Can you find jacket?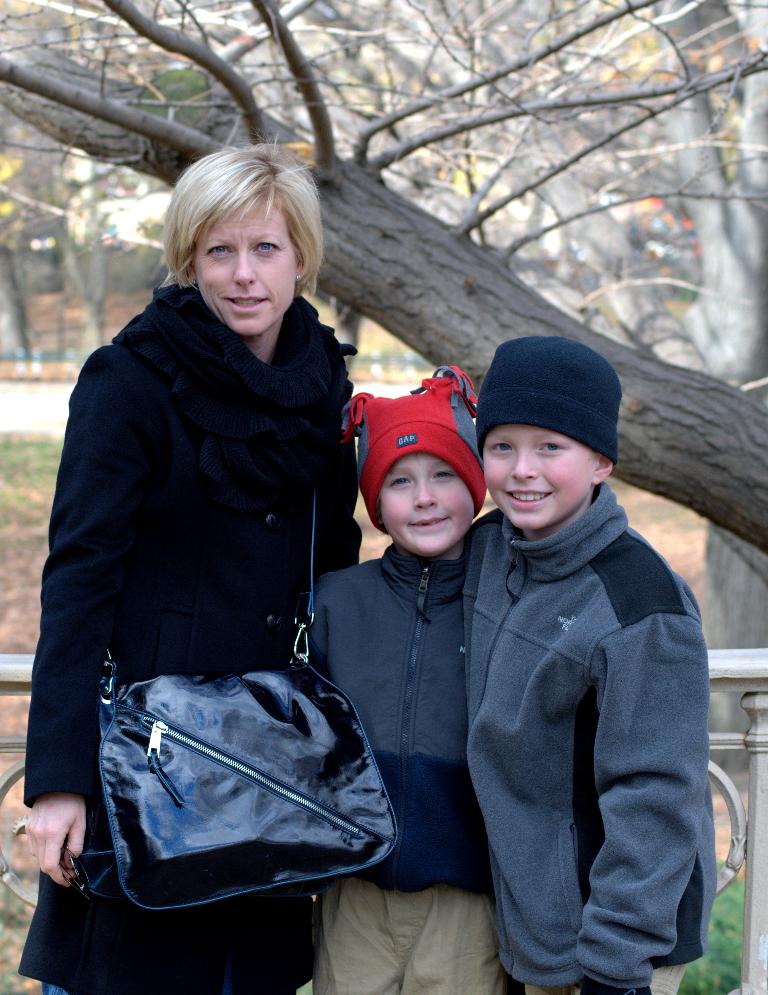
Yes, bounding box: 456,481,724,986.
